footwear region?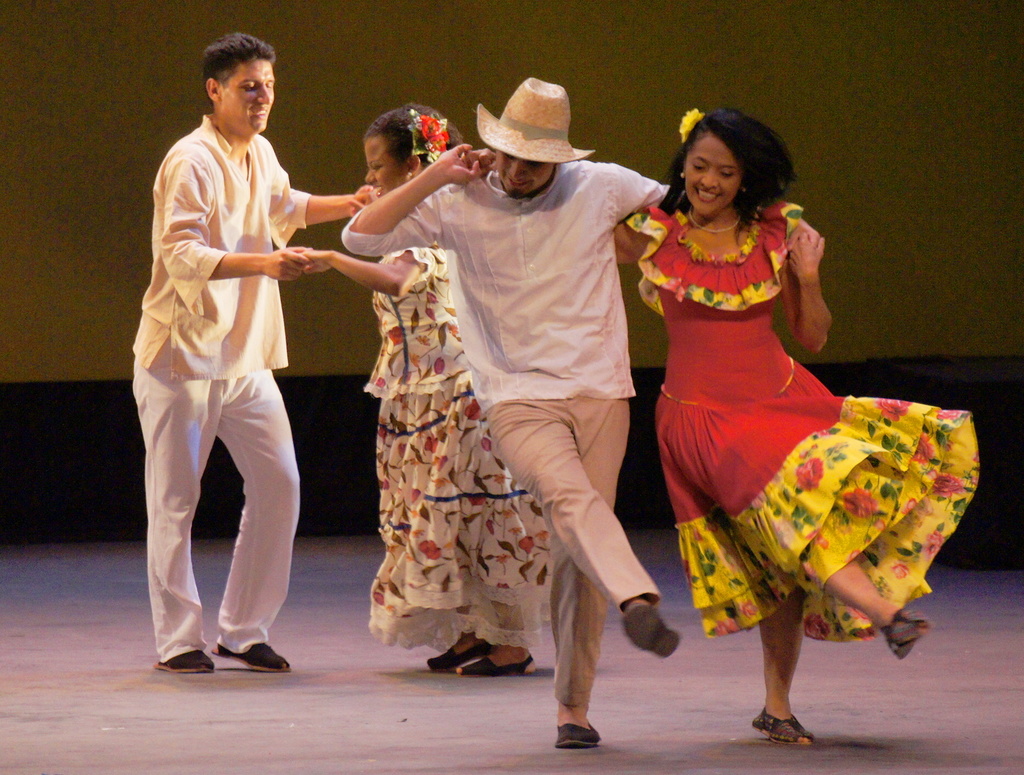
locate(155, 650, 209, 676)
